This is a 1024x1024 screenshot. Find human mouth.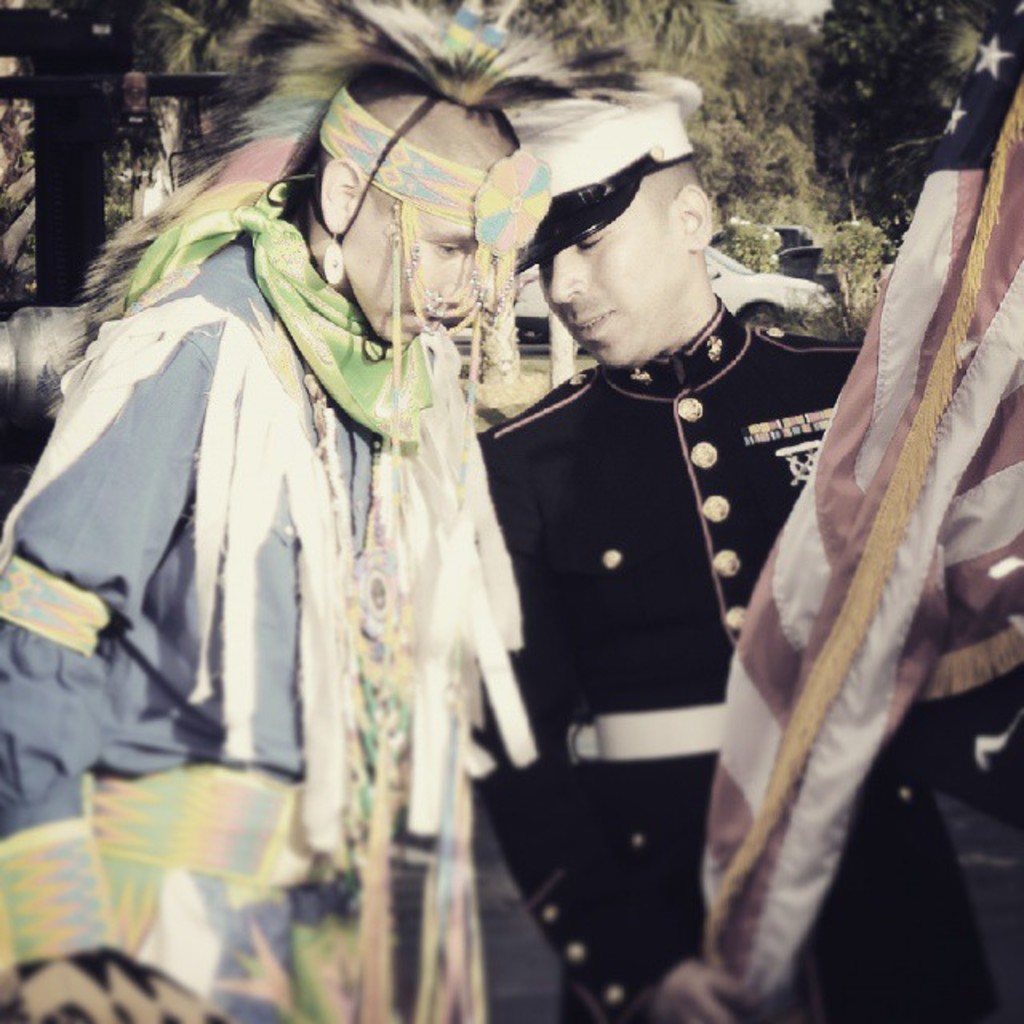
Bounding box: 403,302,438,326.
